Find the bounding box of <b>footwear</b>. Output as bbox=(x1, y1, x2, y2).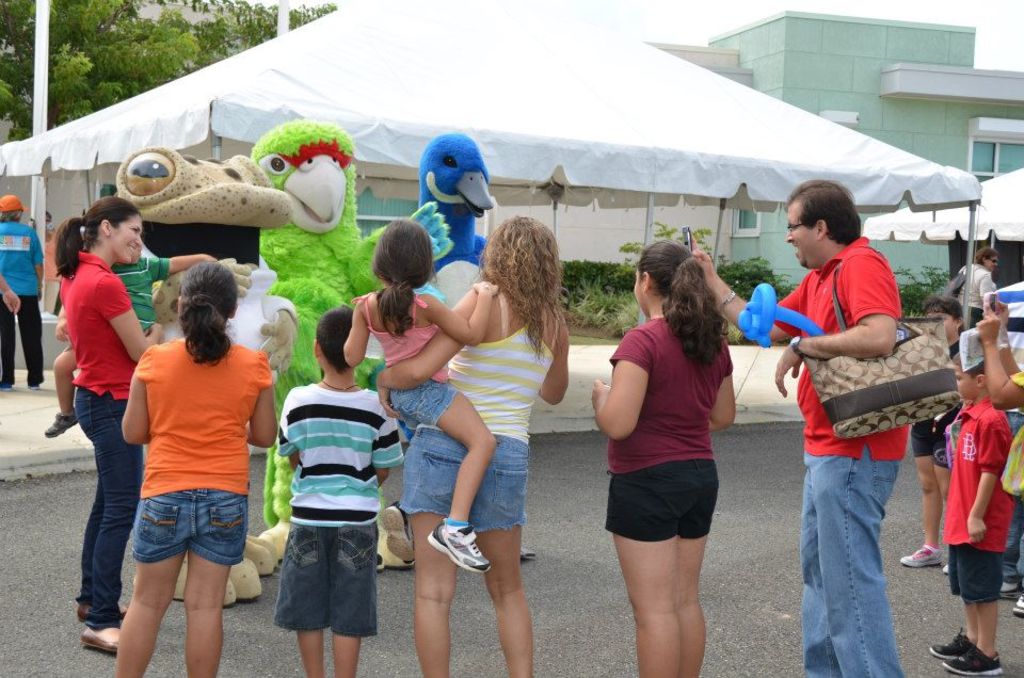
bbox=(26, 385, 41, 393).
